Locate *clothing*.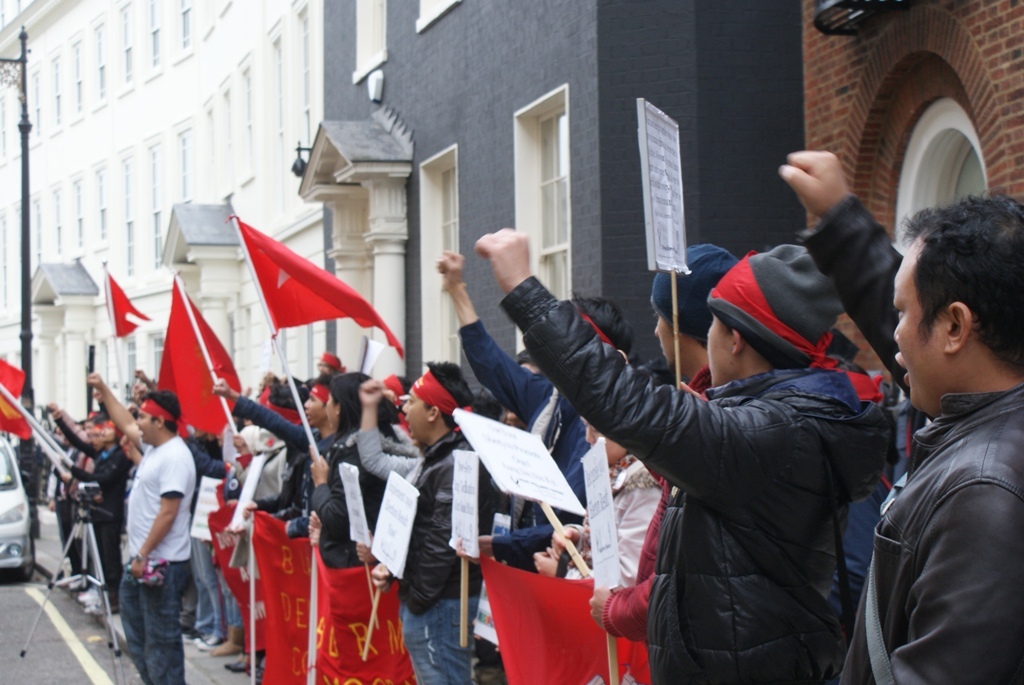
Bounding box: (460, 319, 604, 560).
